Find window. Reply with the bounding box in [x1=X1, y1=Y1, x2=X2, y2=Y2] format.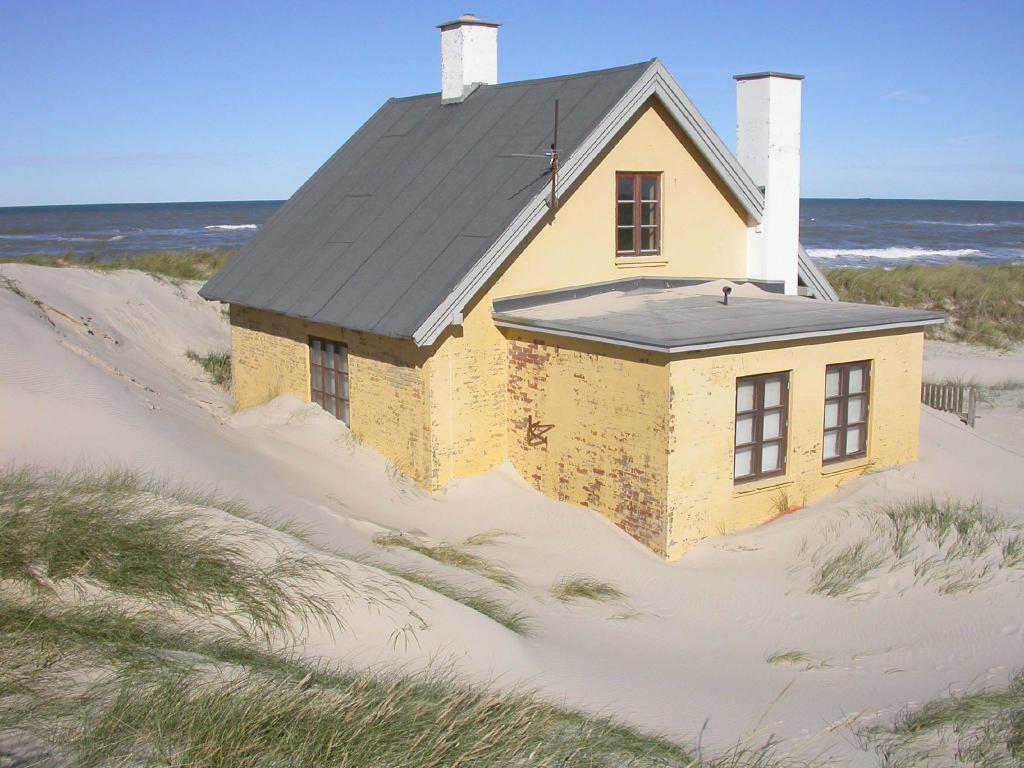
[x1=737, y1=373, x2=785, y2=484].
